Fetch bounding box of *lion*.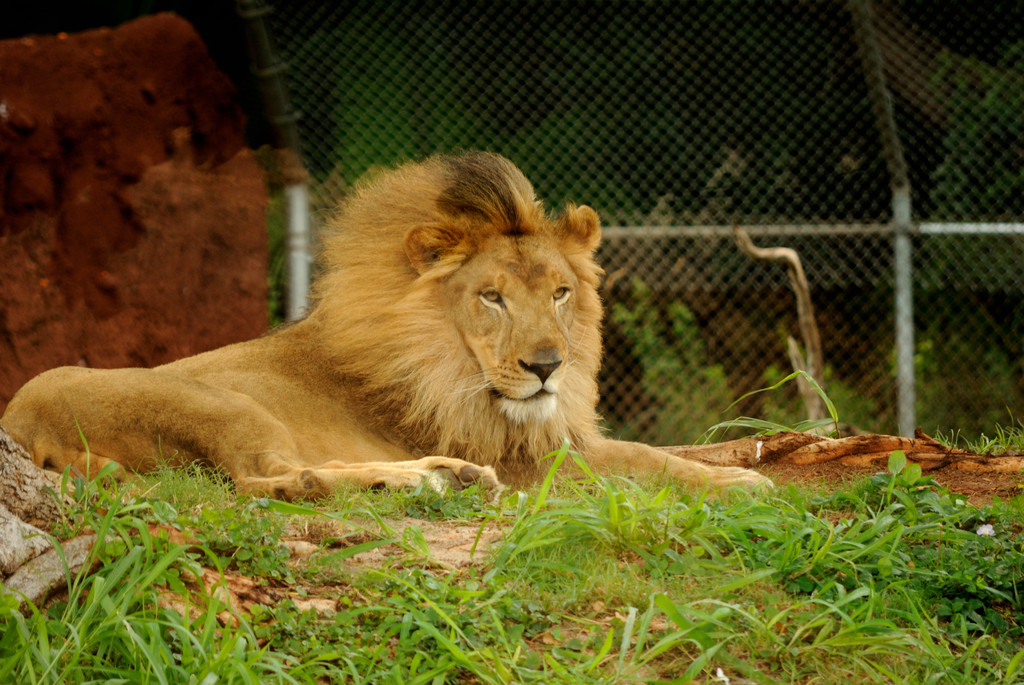
Bbox: 0,147,776,507.
